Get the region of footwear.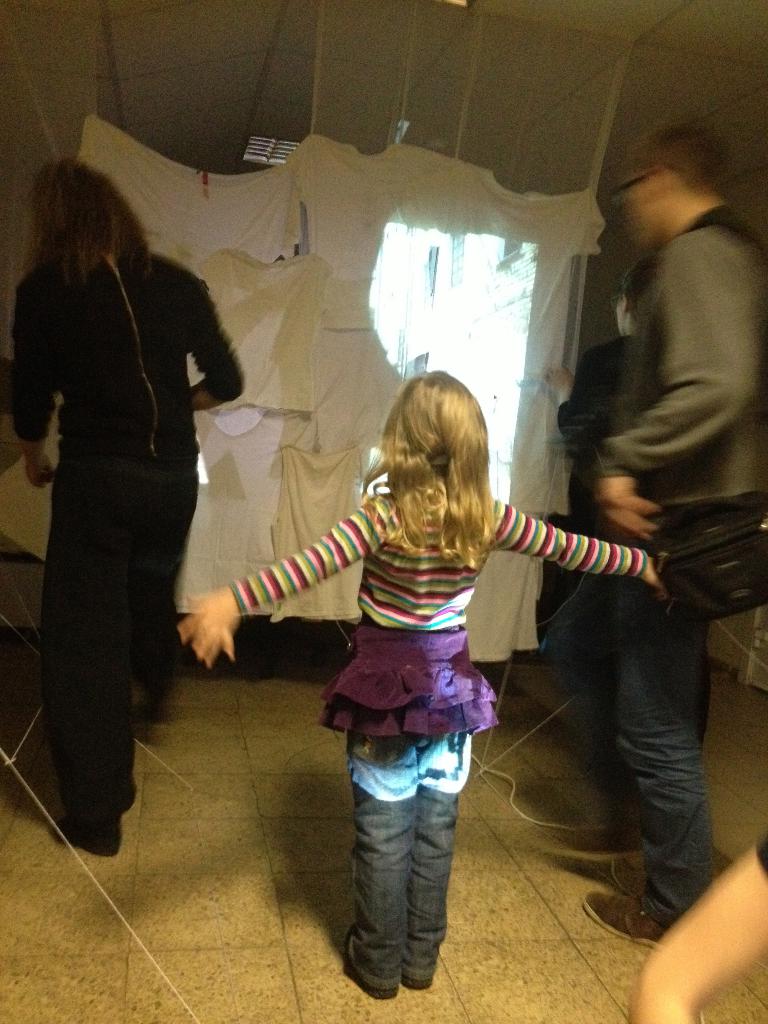
[584,893,676,941].
